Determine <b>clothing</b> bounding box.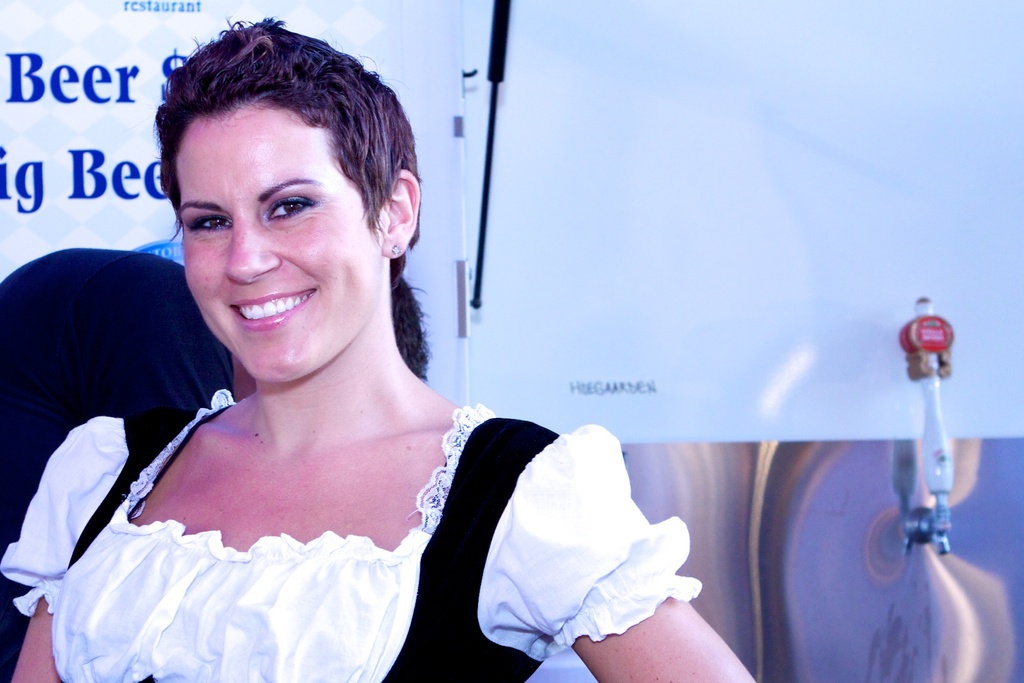
Determined: box(5, 391, 701, 682).
